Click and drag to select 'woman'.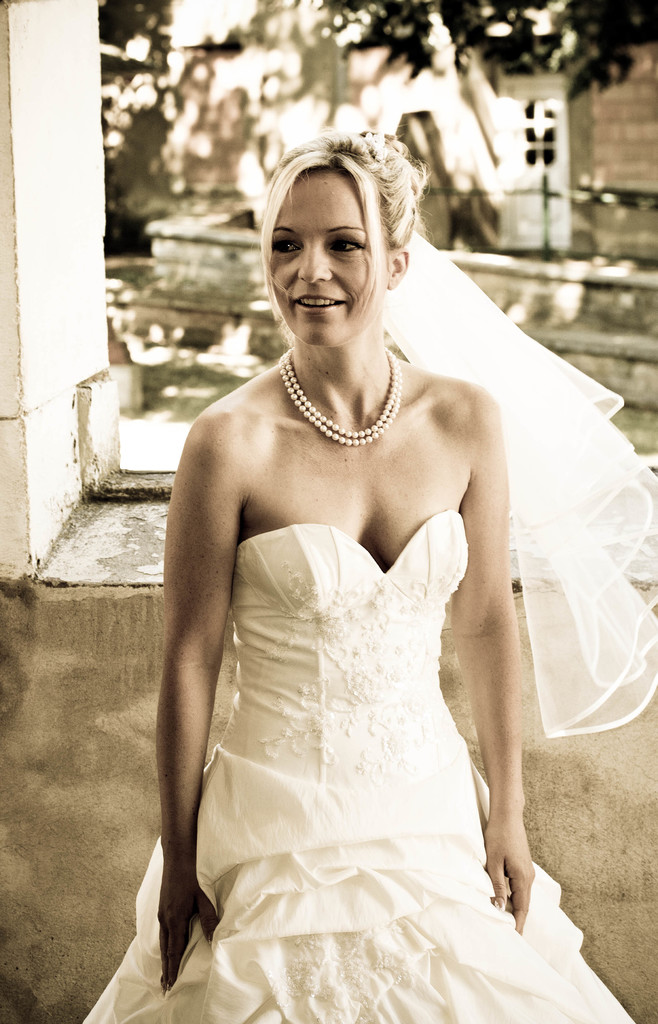
Selection: (124,138,604,1023).
